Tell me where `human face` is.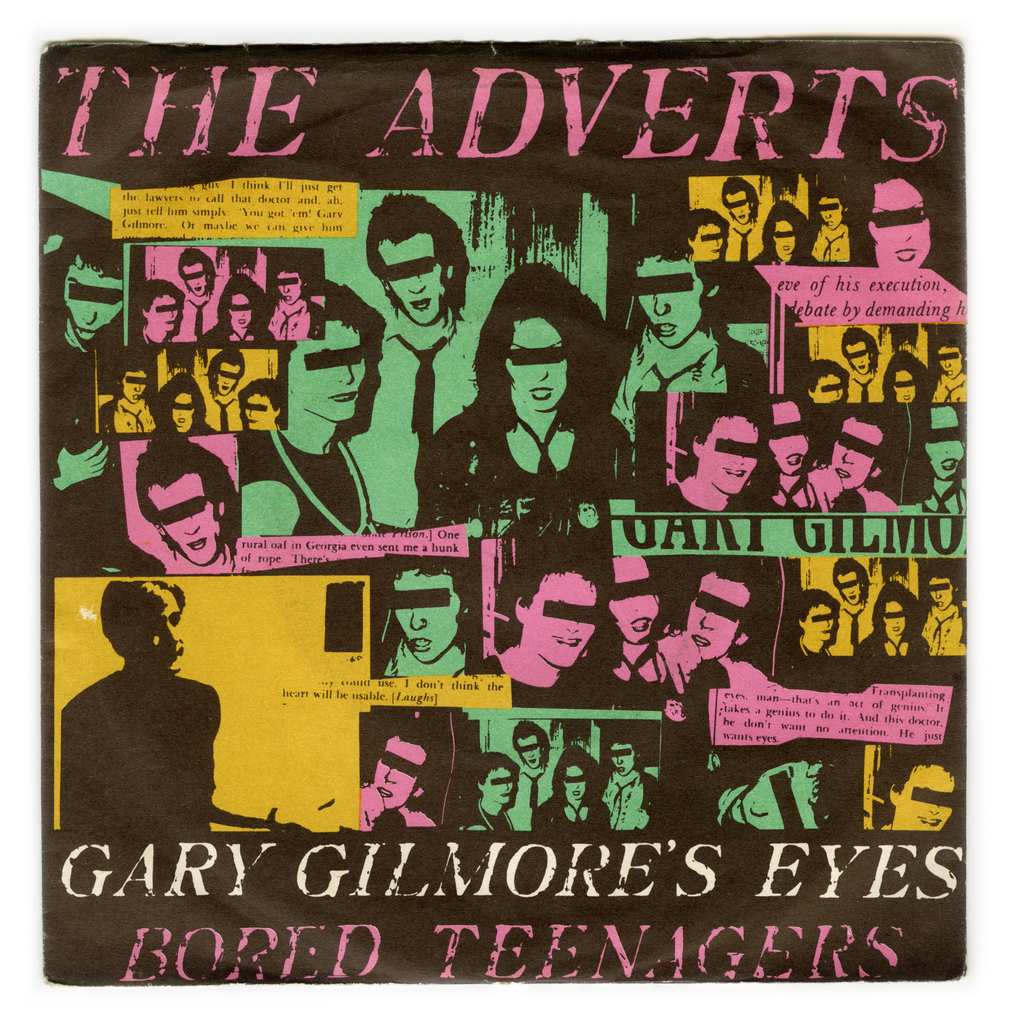
`human face` is at (left=903, top=764, right=957, bottom=828).
